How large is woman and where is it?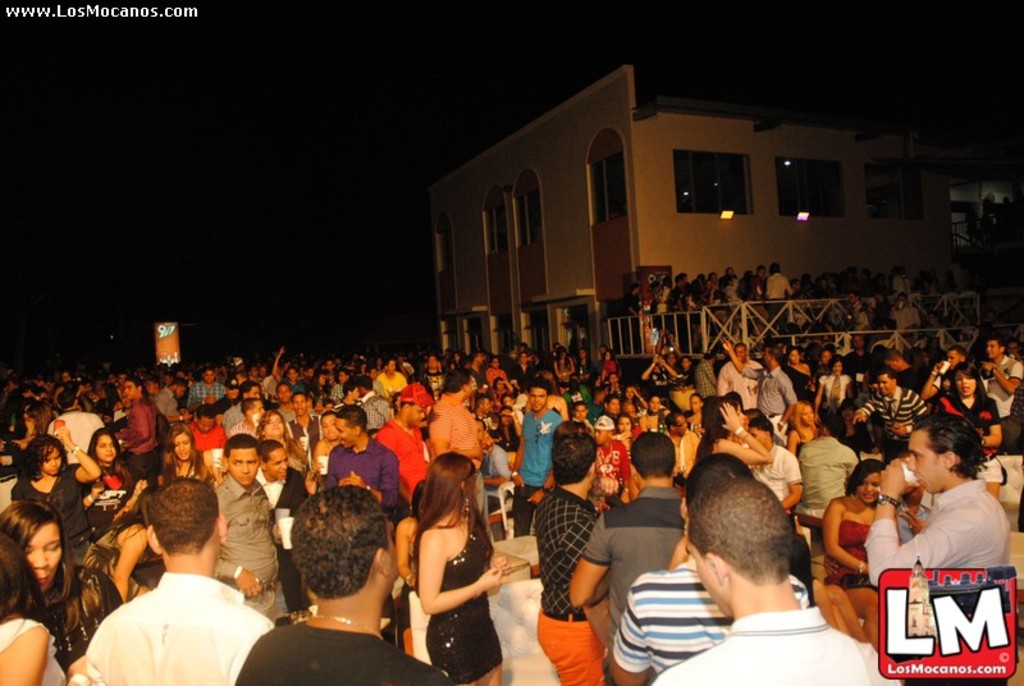
Bounding box: 580:349:596:383.
